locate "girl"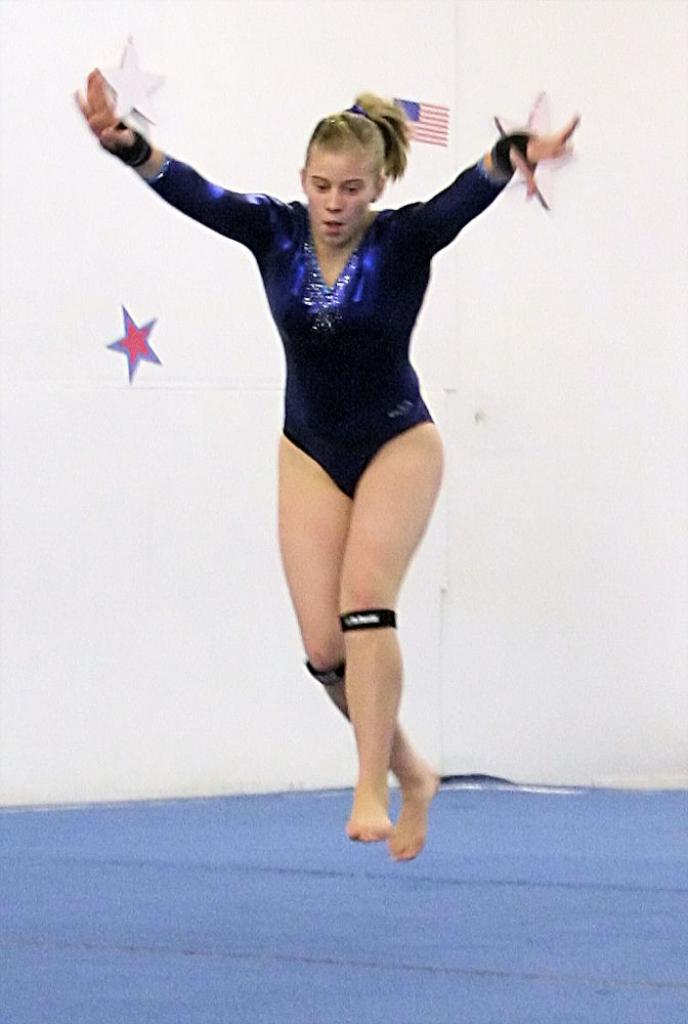
(61,62,566,867)
